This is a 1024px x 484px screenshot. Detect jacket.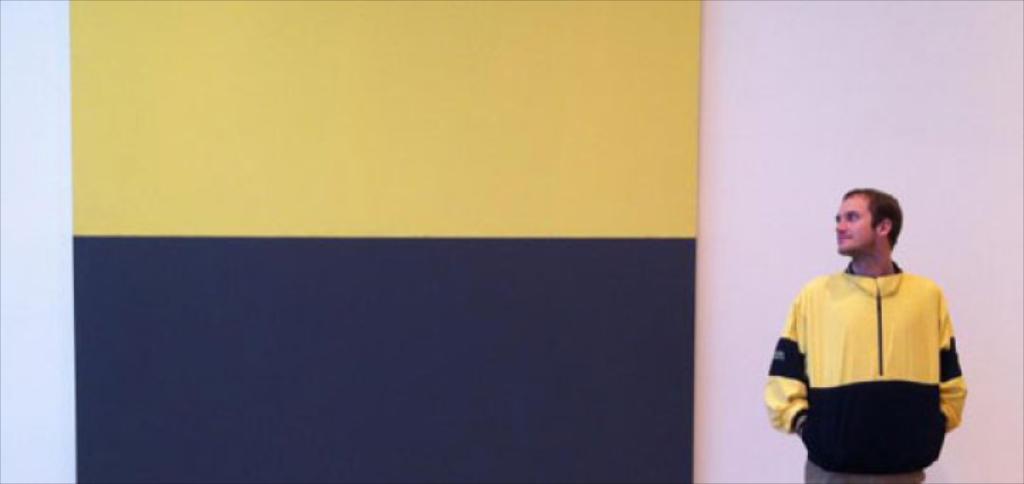
BBox(757, 258, 969, 473).
